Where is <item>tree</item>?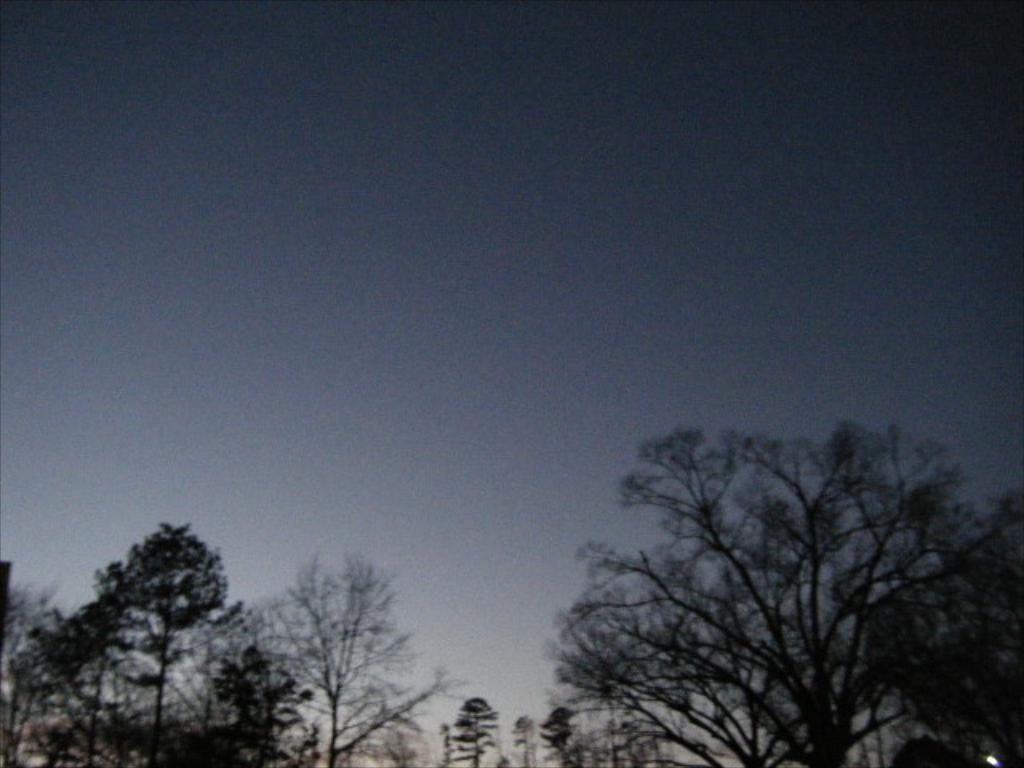
(left=541, top=421, right=1018, bottom=766).
